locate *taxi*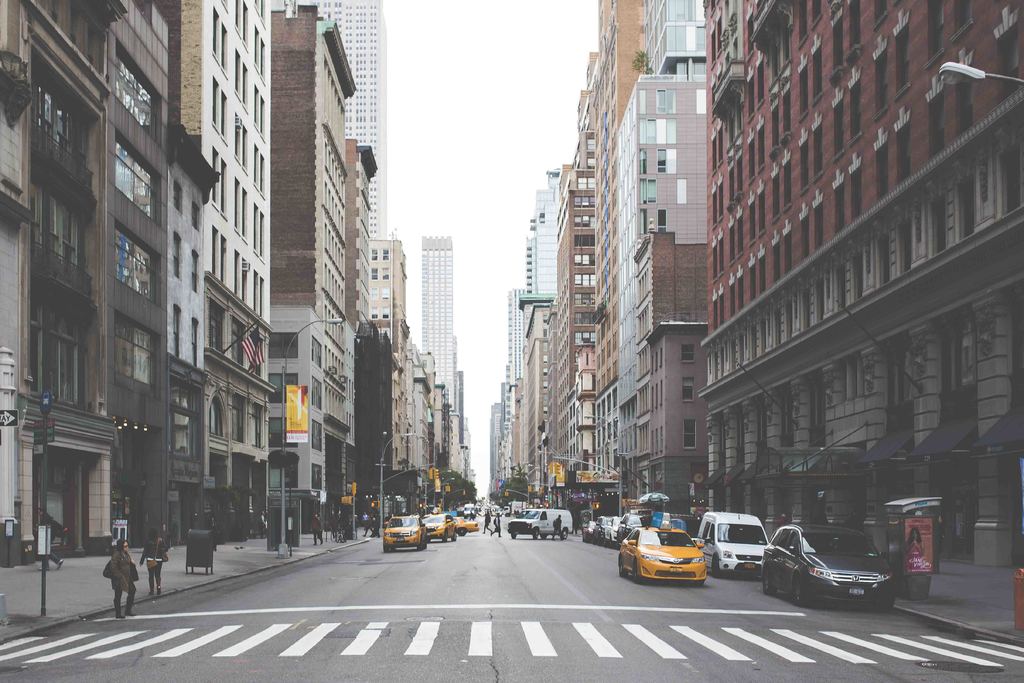
bbox(451, 518, 477, 539)
